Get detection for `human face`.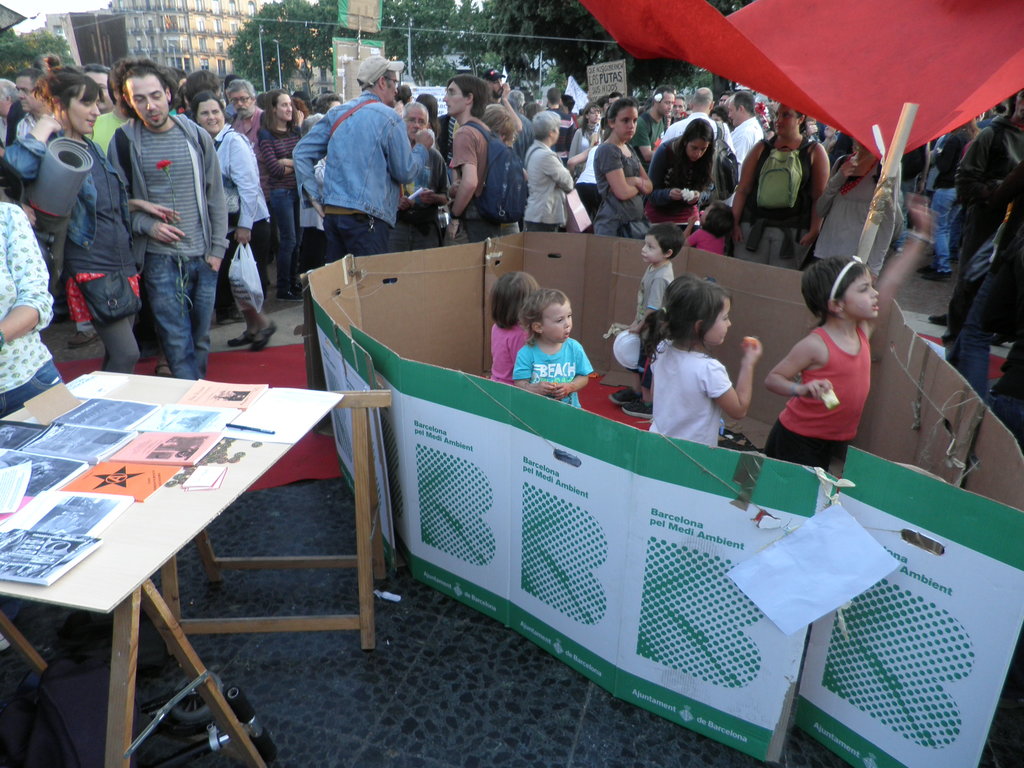
Detection: <bbox>406, 108, 426, 136</bbox>.
